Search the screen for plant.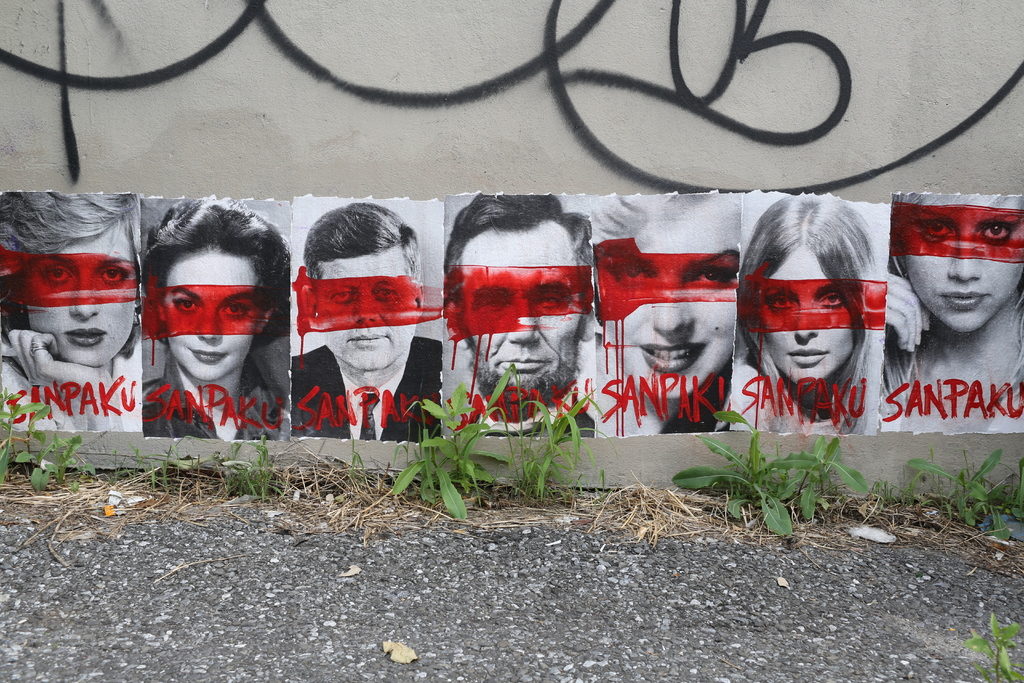
Found at (910, 448, 1023, 527).
